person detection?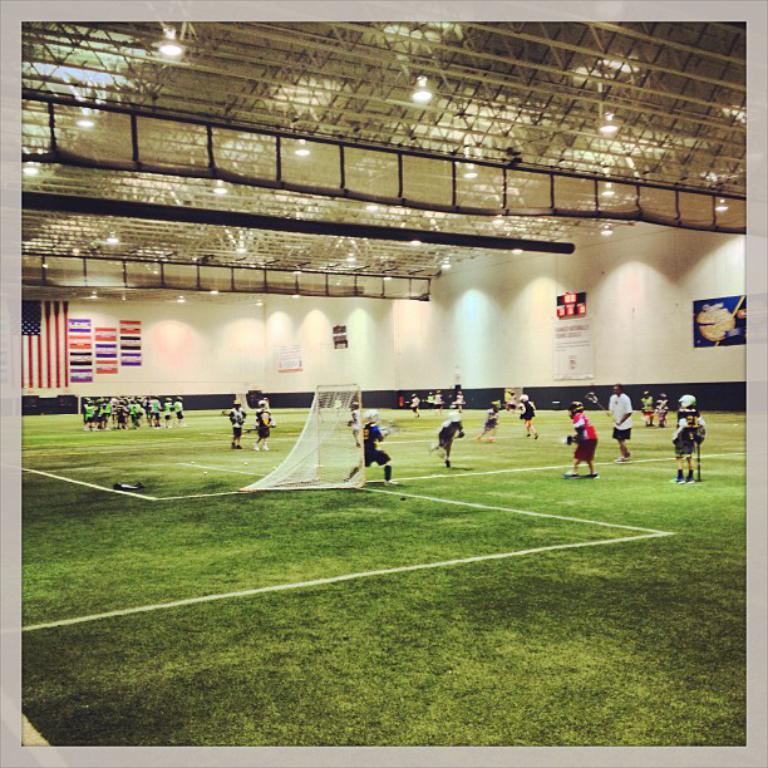
<region>604, 379, 631, 459</region>
